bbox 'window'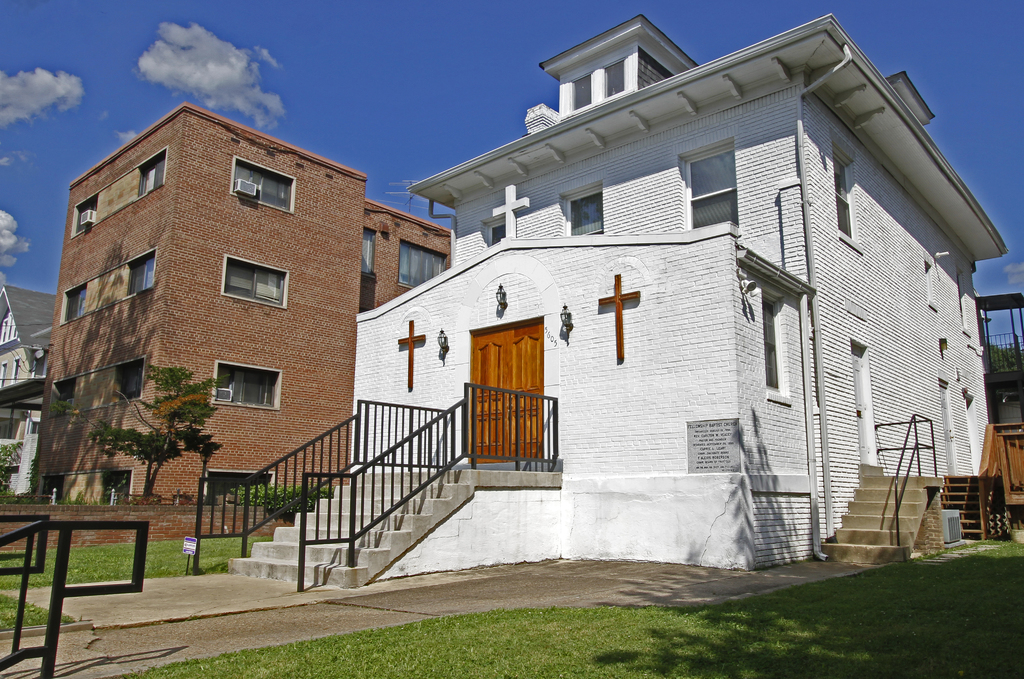
<bbox>102, 467, 135, 504</bbox>
